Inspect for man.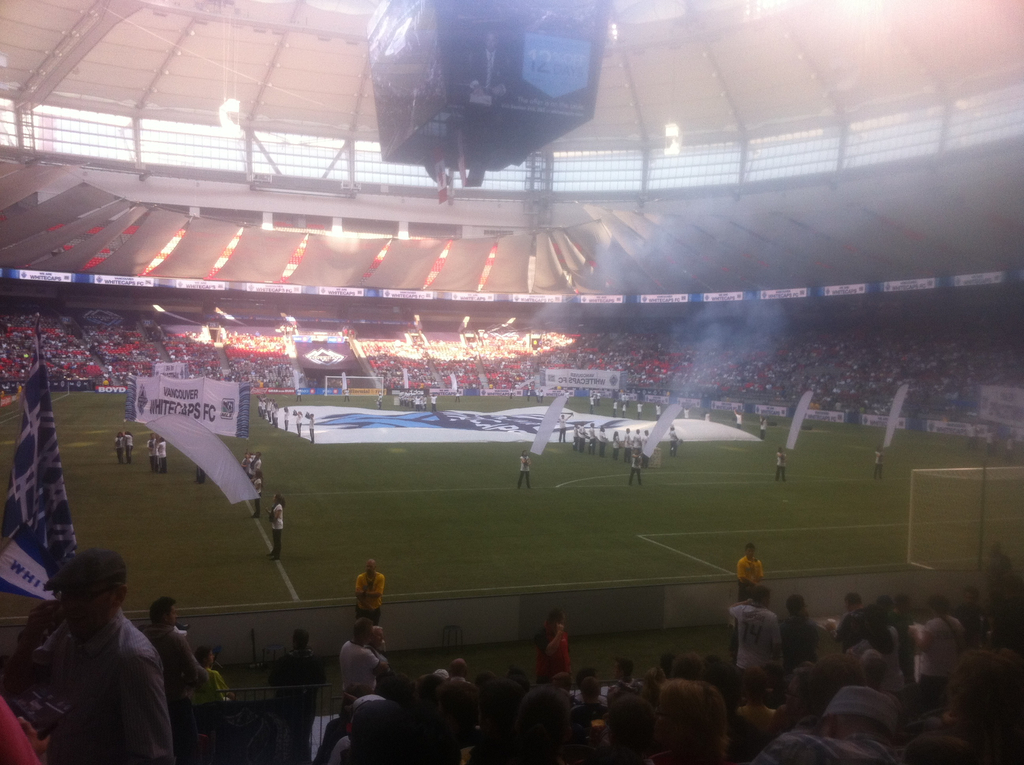
Inspection: [283,407,290,431].
